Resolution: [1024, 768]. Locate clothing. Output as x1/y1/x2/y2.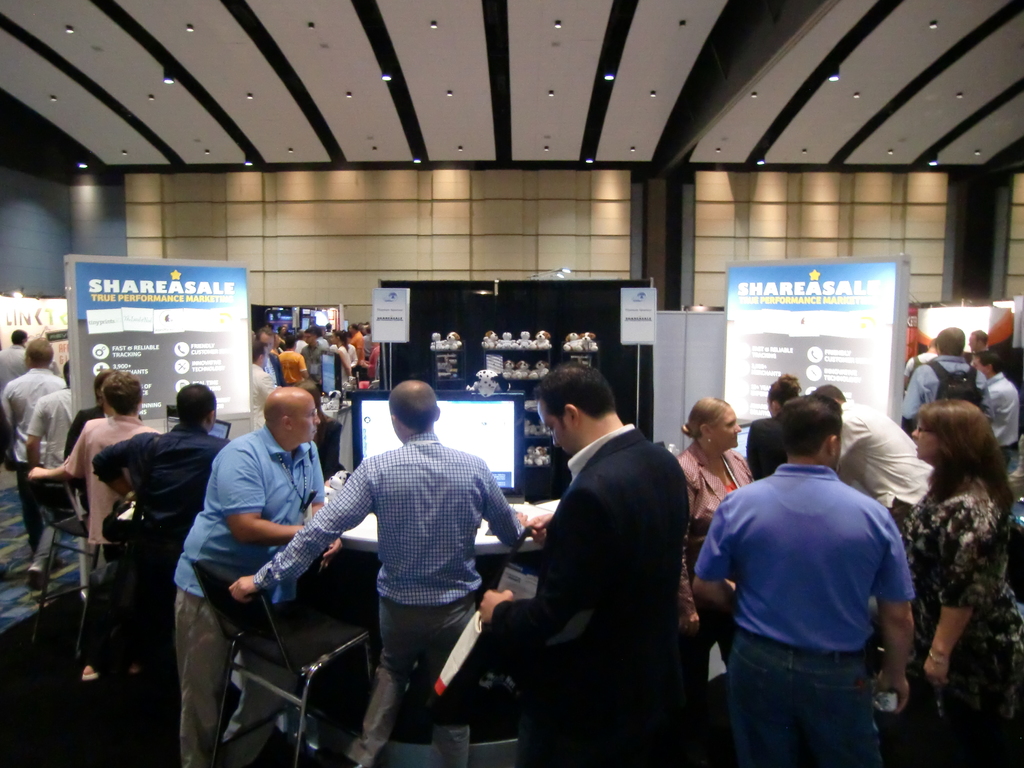
73/403/106/540.
